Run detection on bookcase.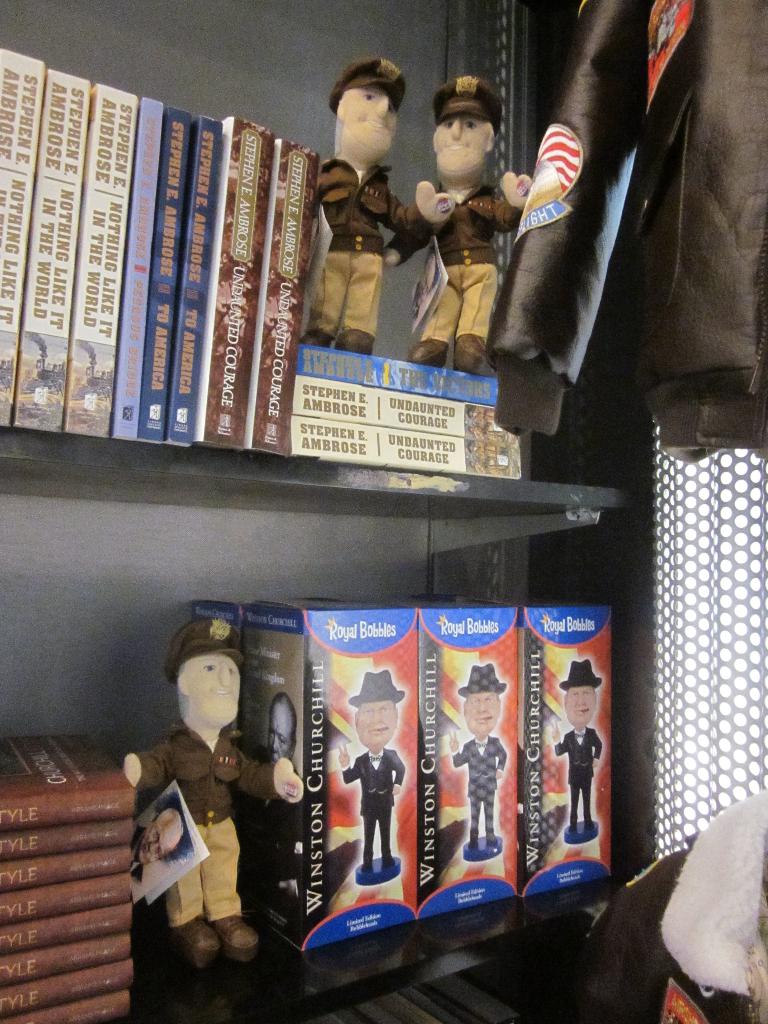
Result: [0, 0, 643, 1023].
